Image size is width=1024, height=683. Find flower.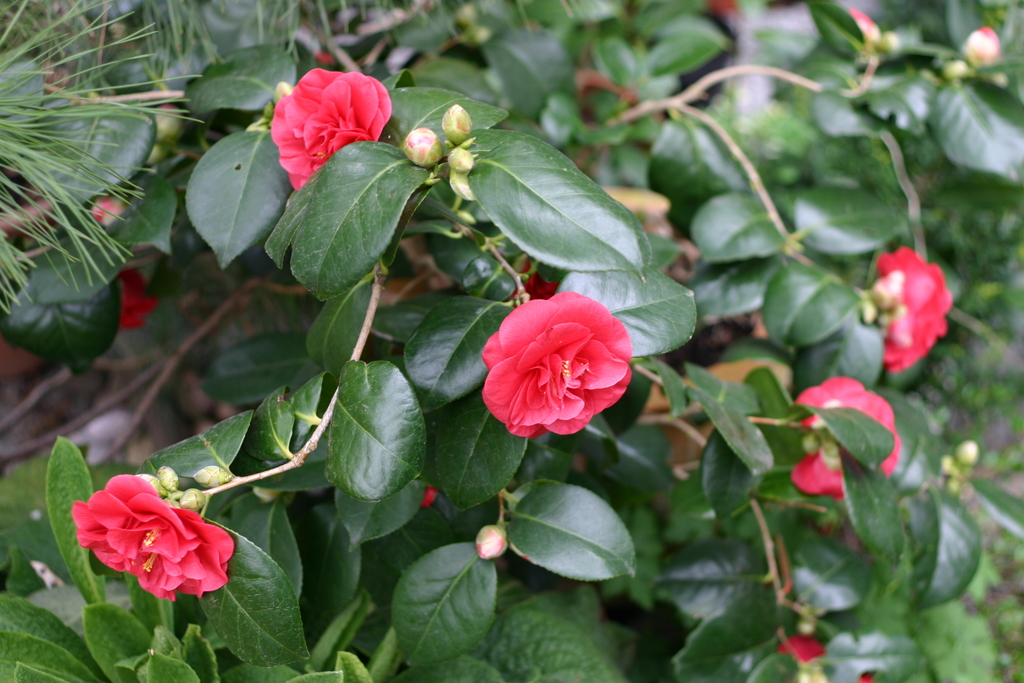
(480, 288, 634, 437).
